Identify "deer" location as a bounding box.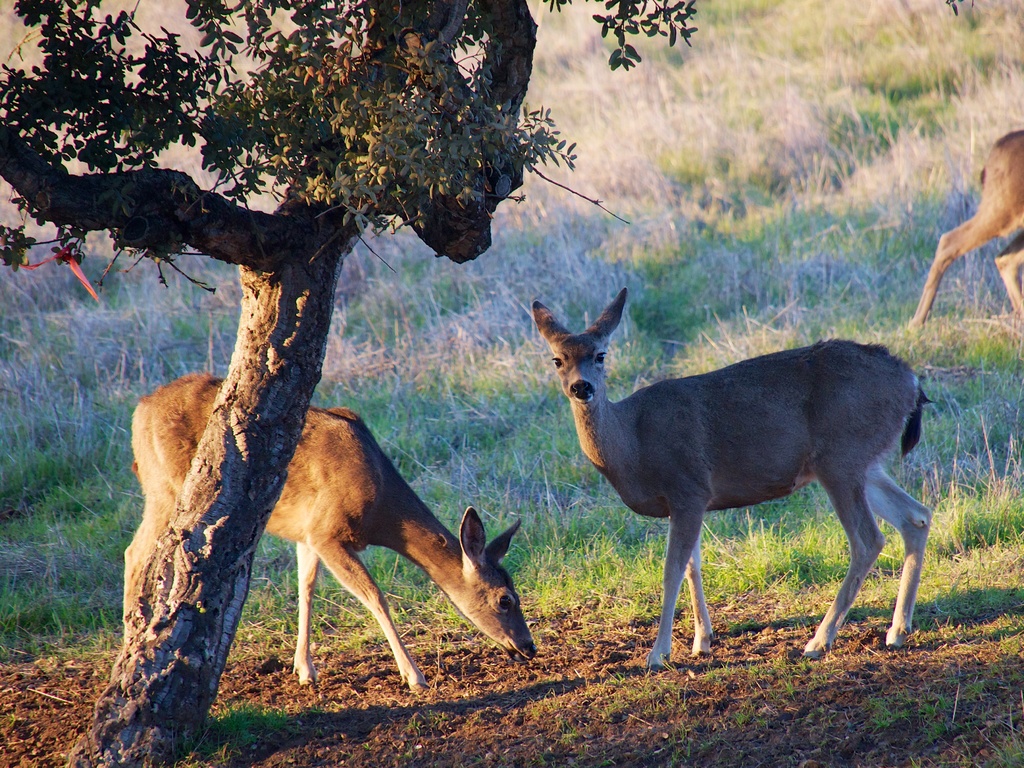
box(118, 366, 536, 690).
